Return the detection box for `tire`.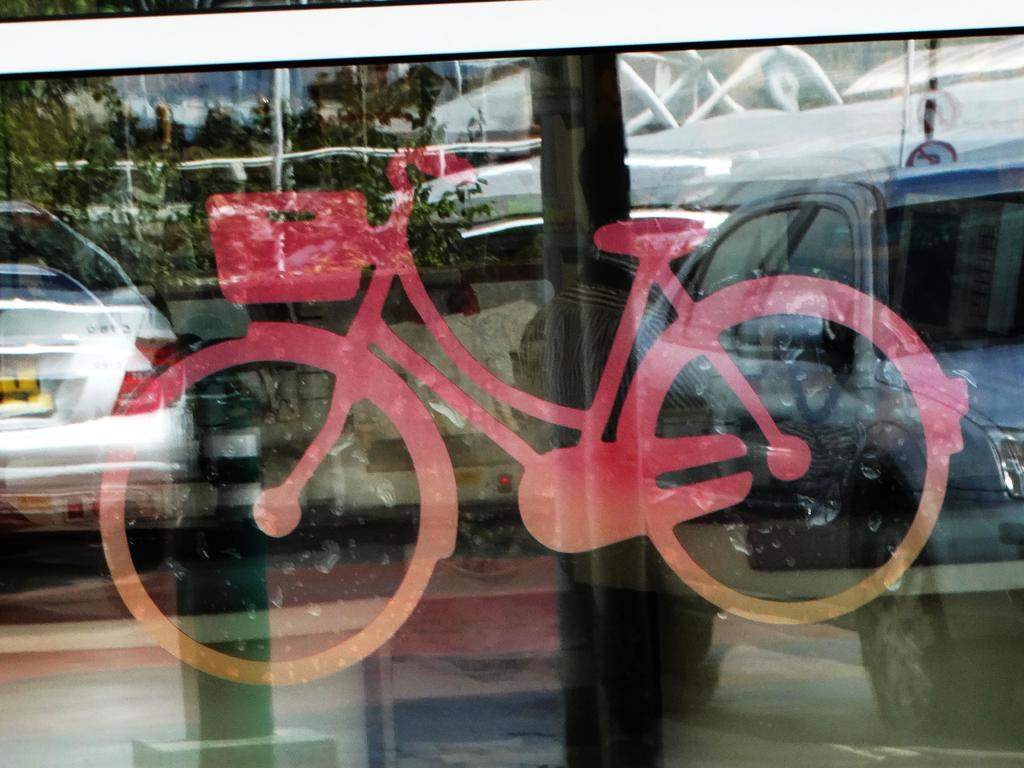
{"x1": 636, "y1": 289, "x2": 949, "y2": 625}.
